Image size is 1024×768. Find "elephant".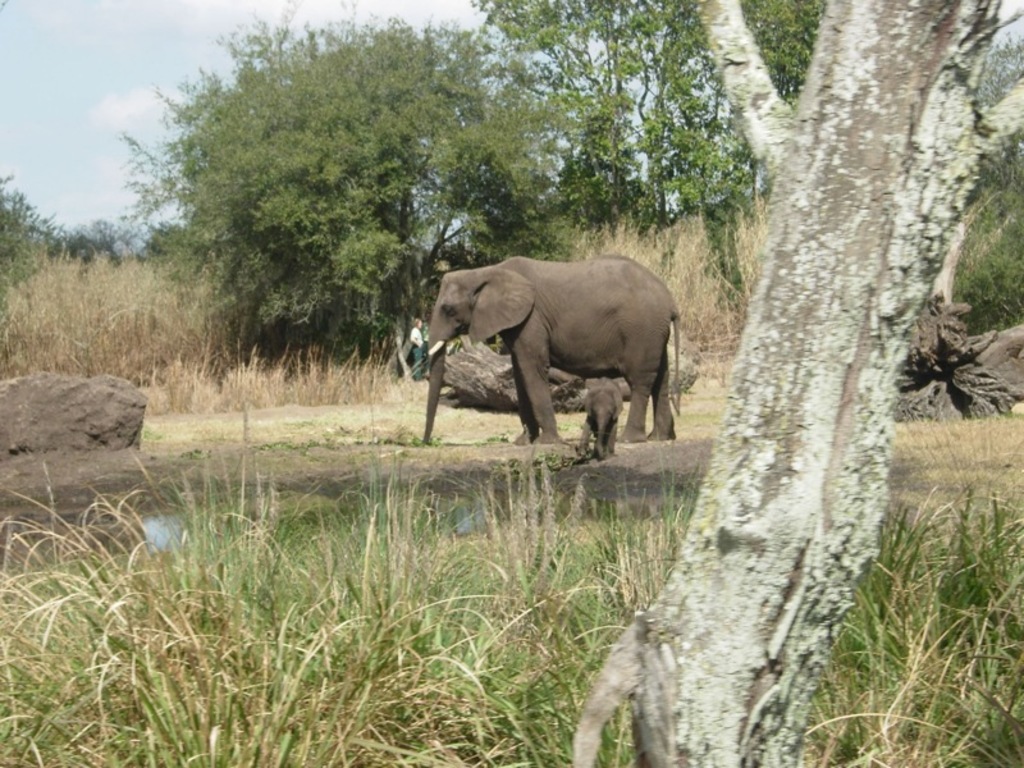
(424,259,684,438).
